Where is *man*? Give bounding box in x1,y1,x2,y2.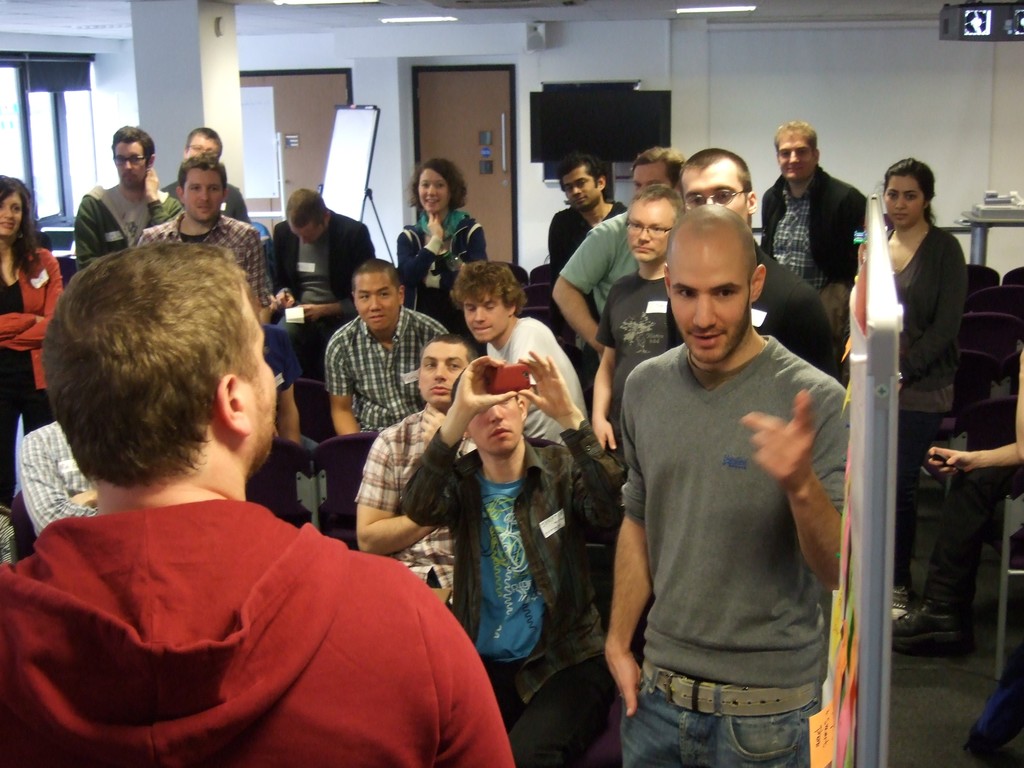
72,124,174,278.
